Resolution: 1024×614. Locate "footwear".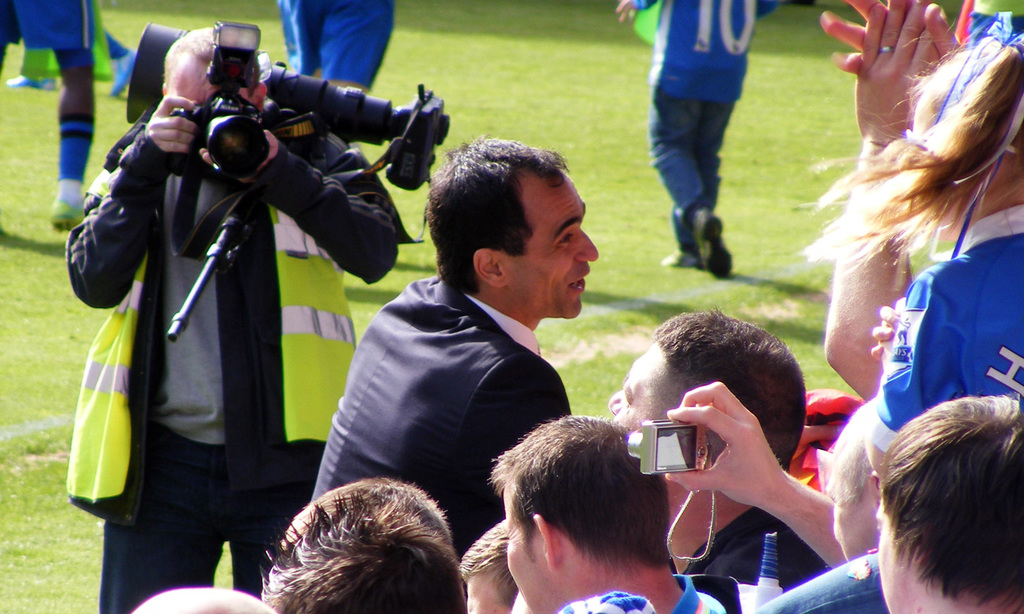
[x1=664, y1=249, x2=701, y2=270].
